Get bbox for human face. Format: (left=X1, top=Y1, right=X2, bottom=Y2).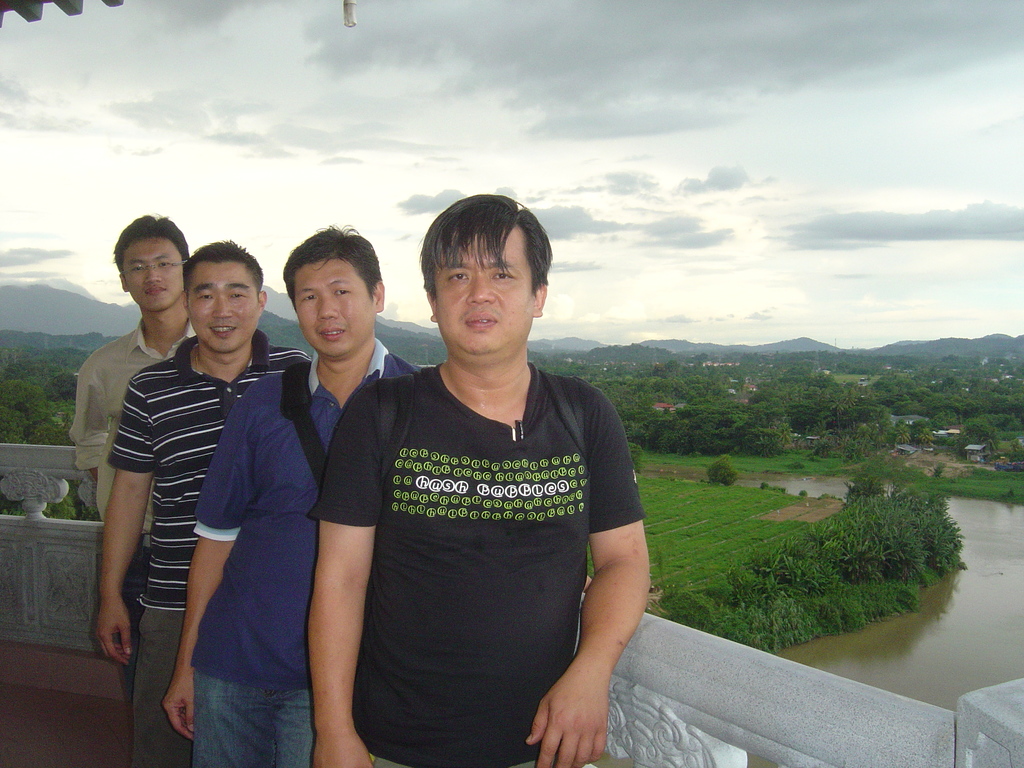
(left=124, top=237, right=184, bottom=311).
